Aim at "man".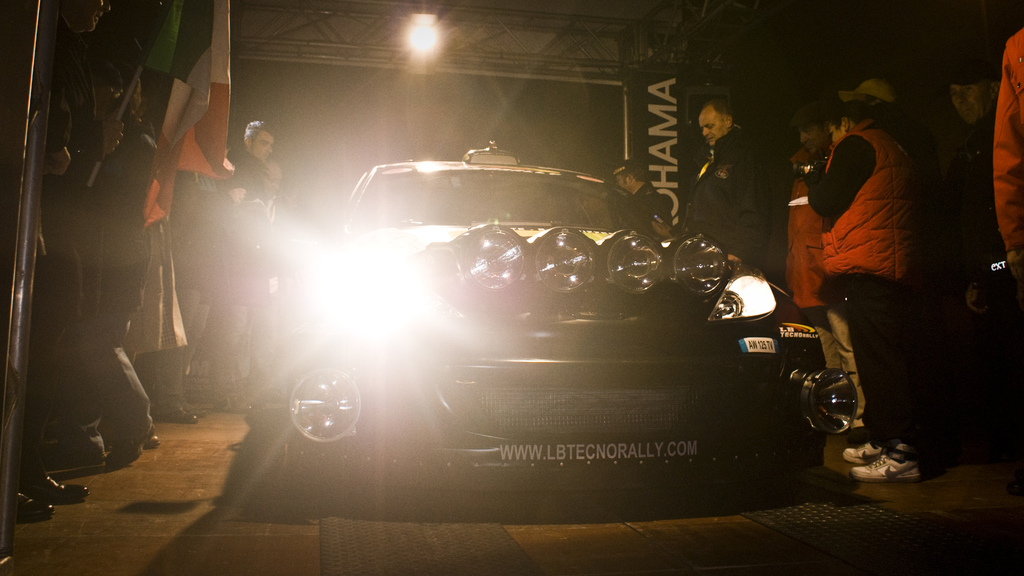
Aimed at rect(790, 97, 930, 482).
